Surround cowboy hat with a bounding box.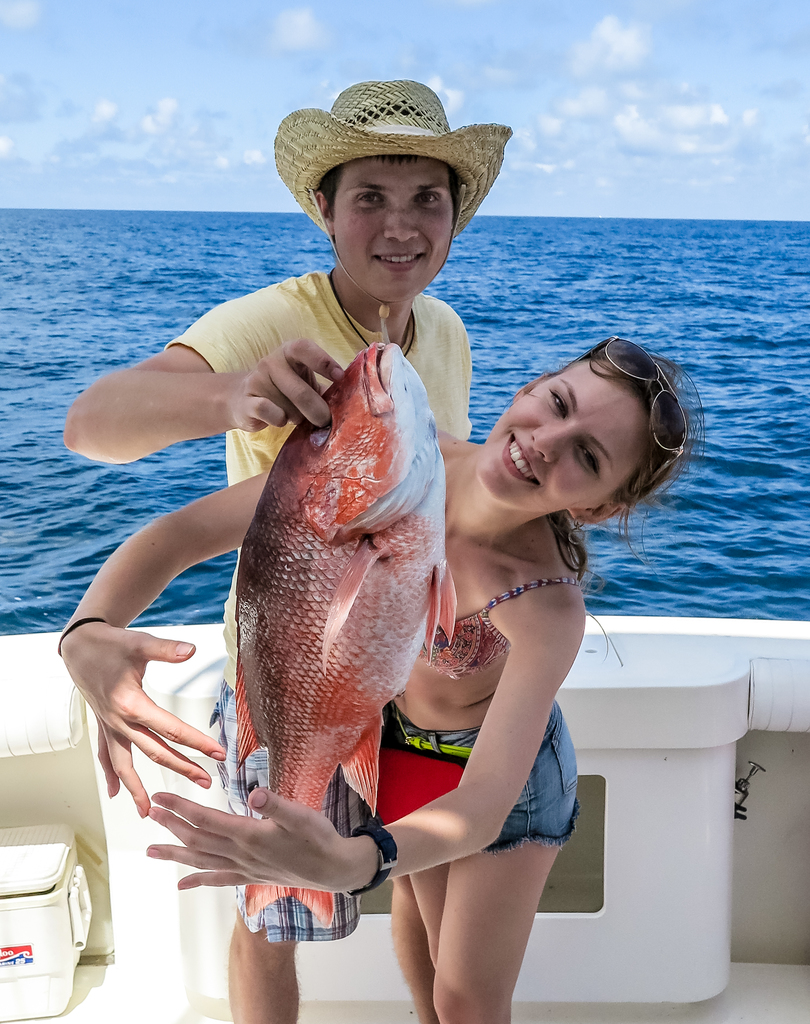
<box>260,72,509,273</box>.
